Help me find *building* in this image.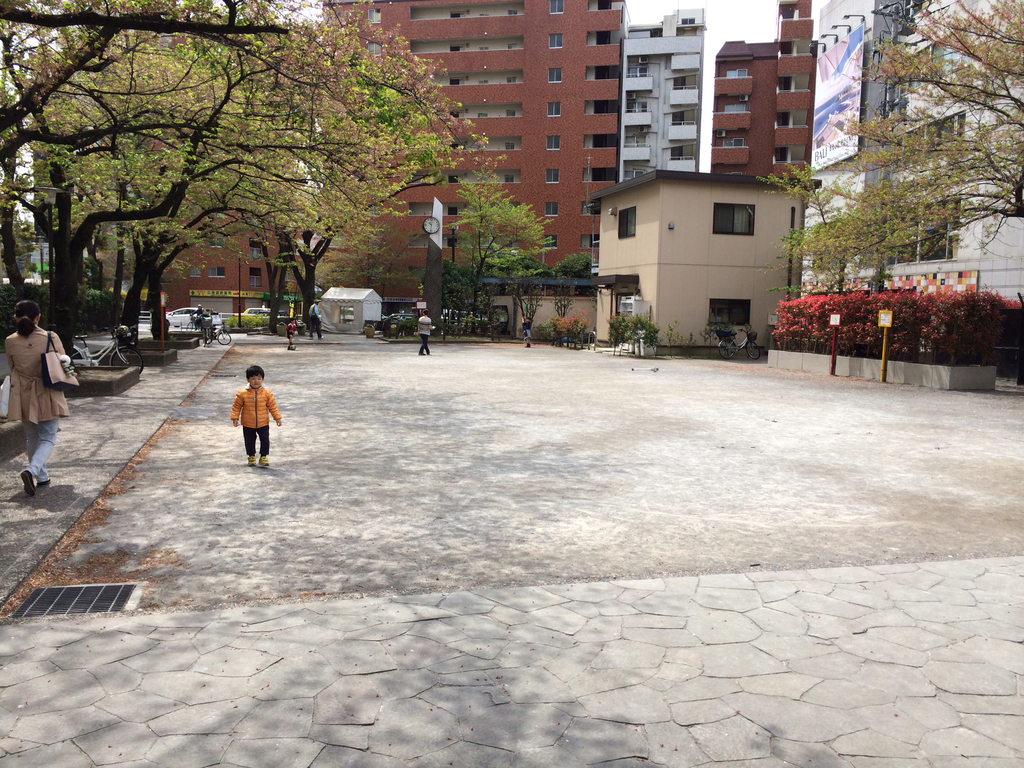
Found it: bbox(804, 2, 1022, 301).
